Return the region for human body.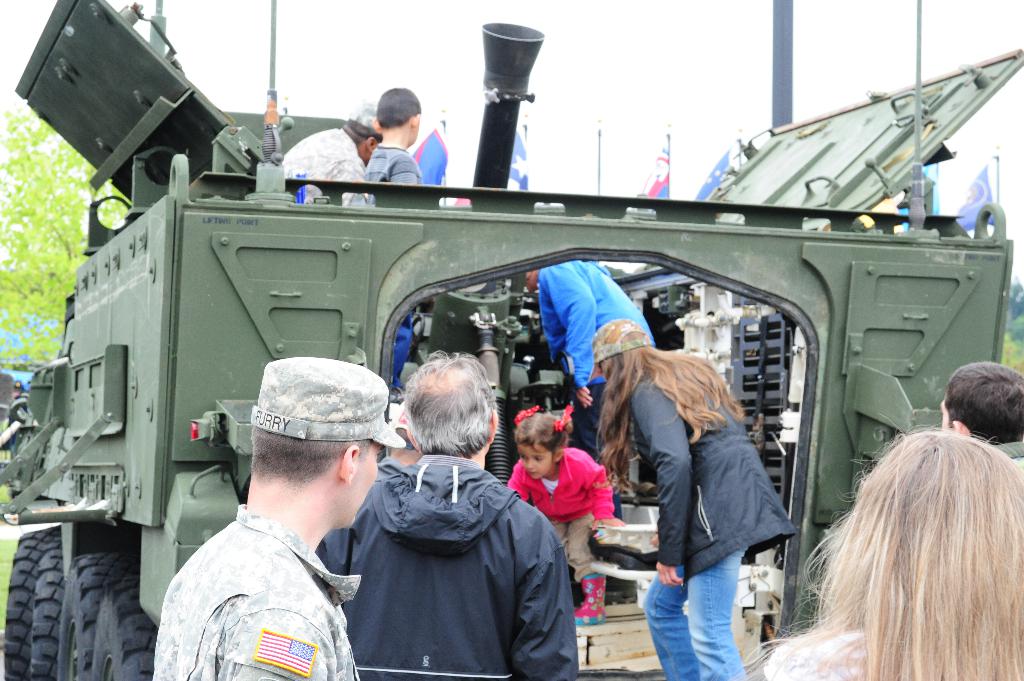
[x1=594, y1=324, x2=796, y2=680].
